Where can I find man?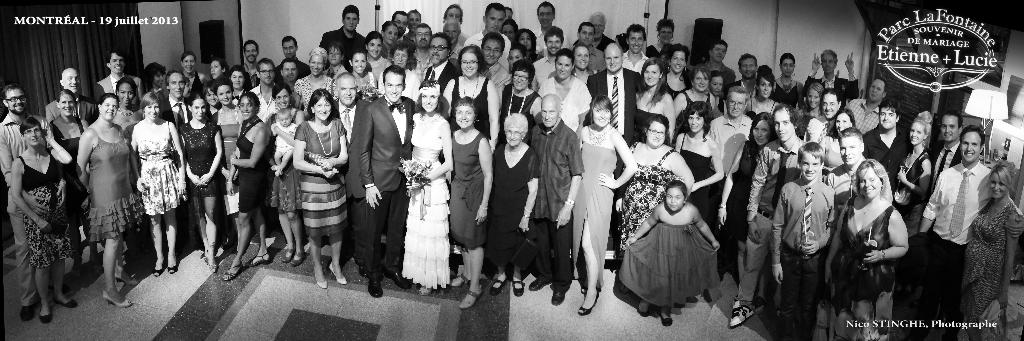
You can find it at bbox=[318, 3, 366, 73].
